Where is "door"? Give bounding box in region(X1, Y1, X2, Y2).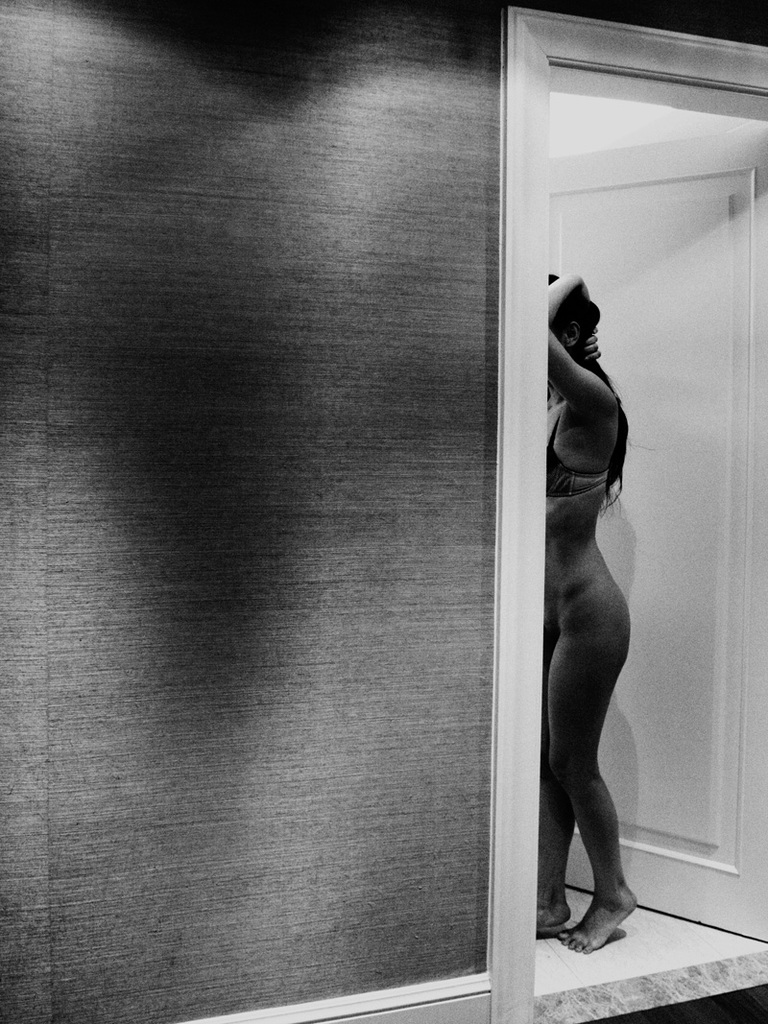
region(534, 122, 767, 939).
